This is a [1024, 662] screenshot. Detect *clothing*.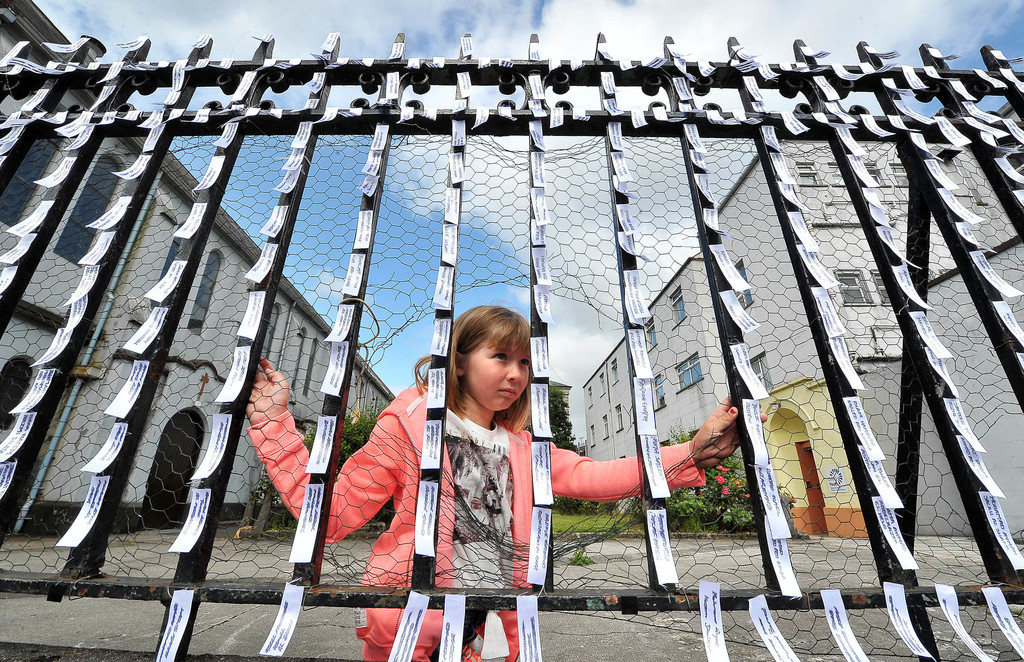
<box>345,338,618,618</box>.
